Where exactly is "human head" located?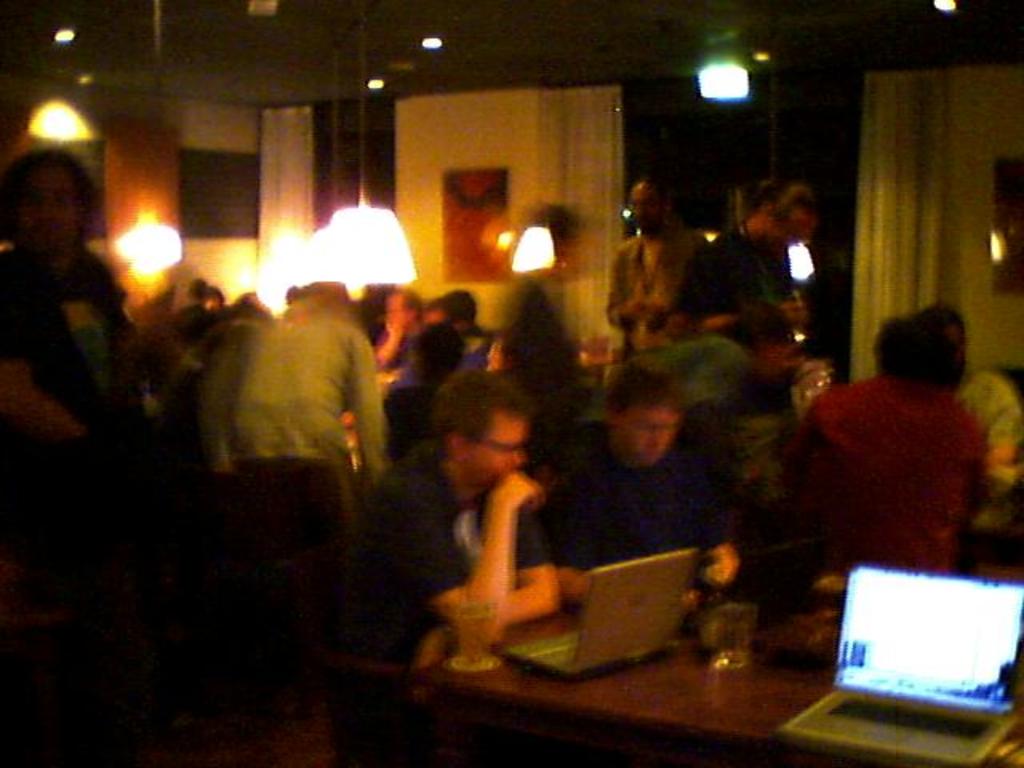
Its bounding box is left=0, top=149, right=98, bottom=250.
